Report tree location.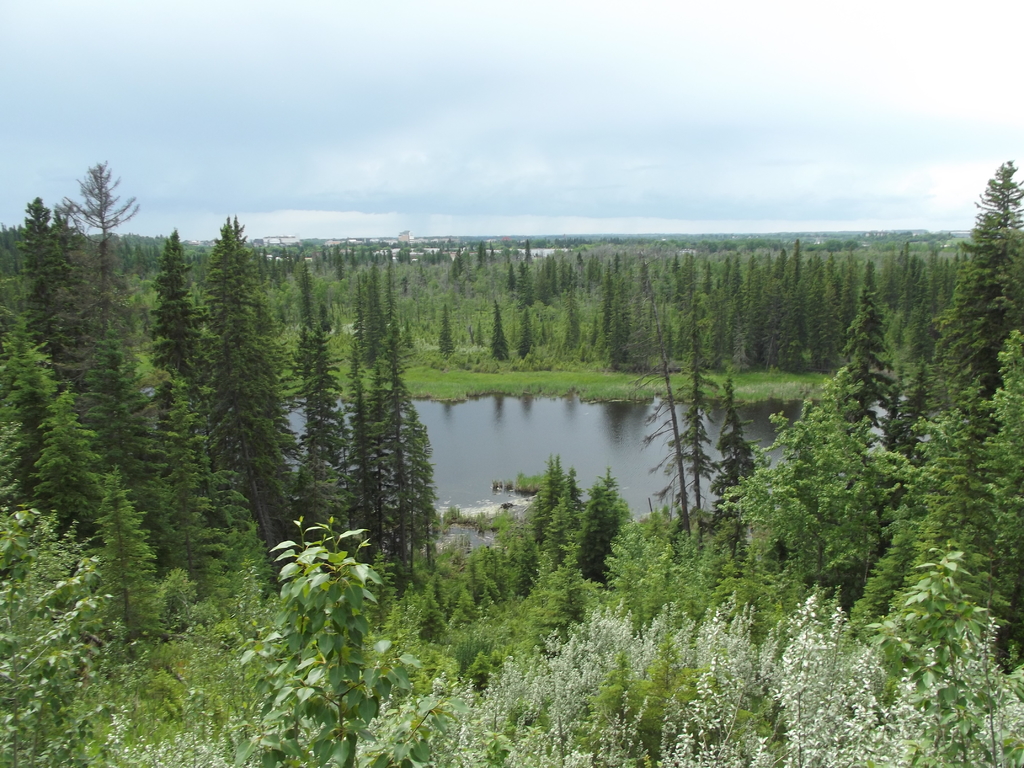
Report: bbox=[654, 278, 767, 529].
